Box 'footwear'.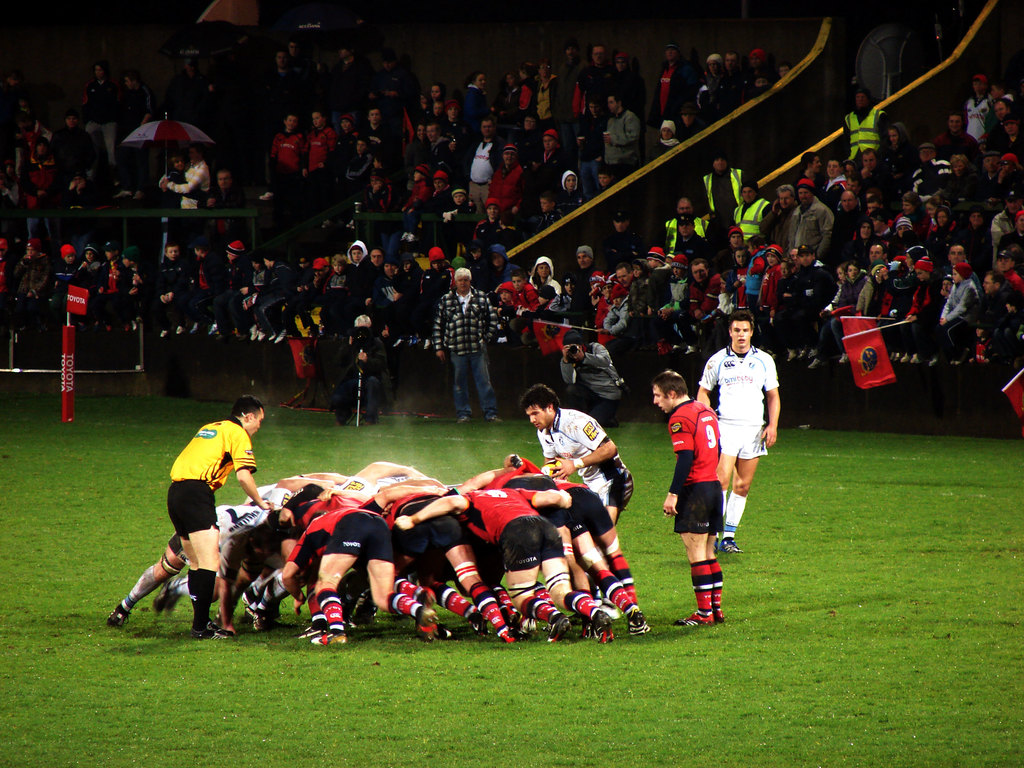
192, 623, 229, 641.
